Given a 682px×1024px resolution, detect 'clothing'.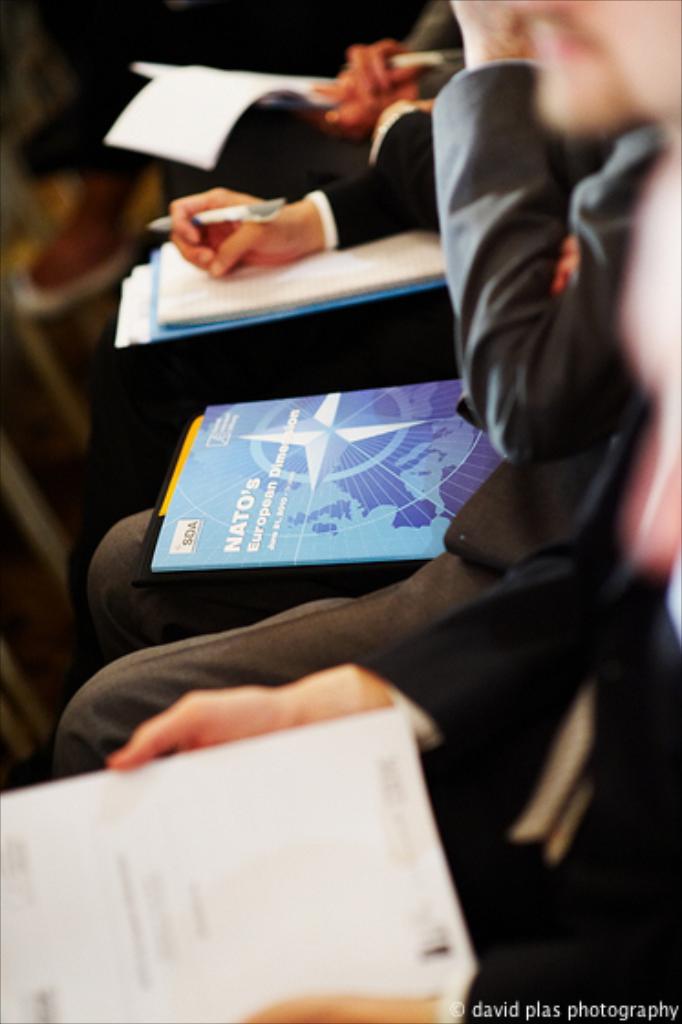
x1=55, y1=57, x2=671, y2=781.
